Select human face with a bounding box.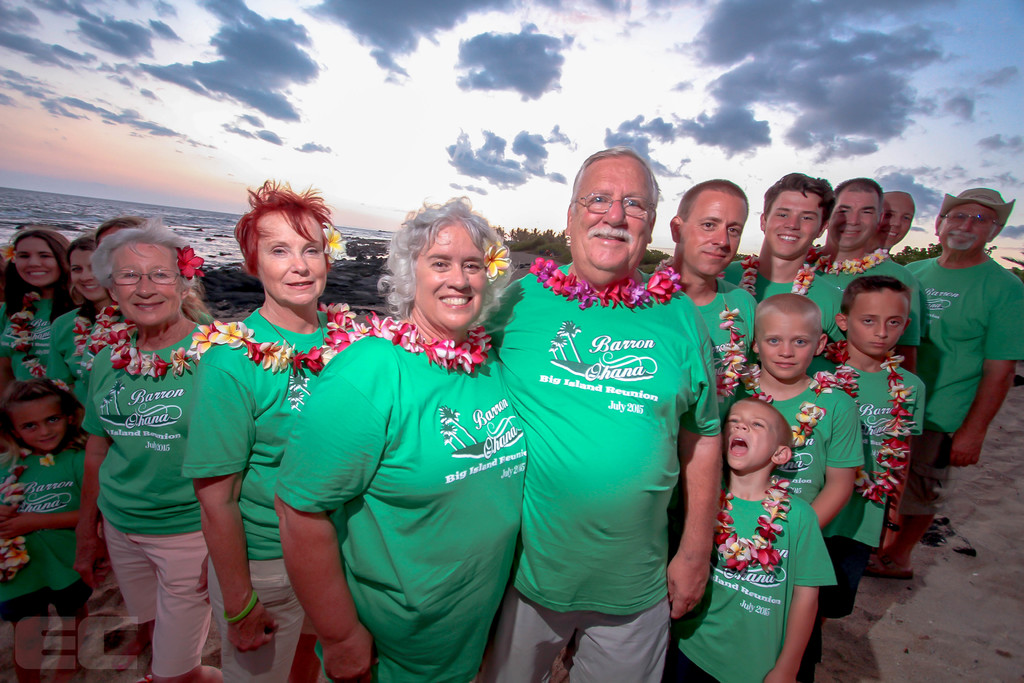
{"x1": 68, "y1": 252, "x2": 107, "y2": 302}.
